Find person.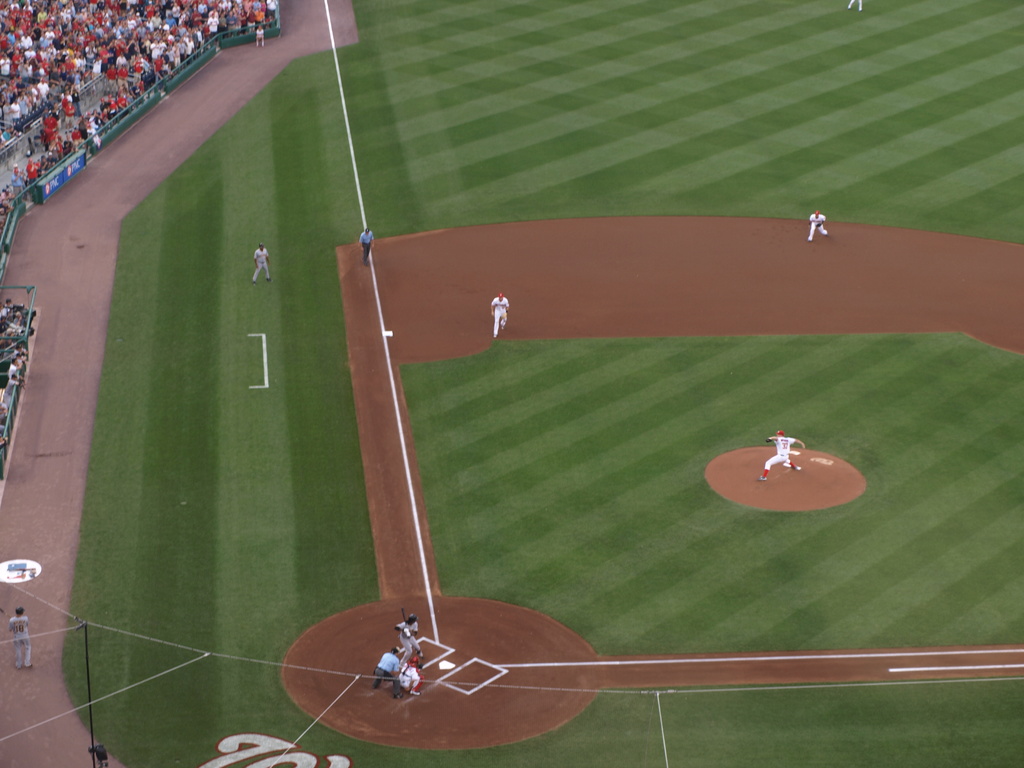
x1=755 y1=430 x2=807 y2=481.
